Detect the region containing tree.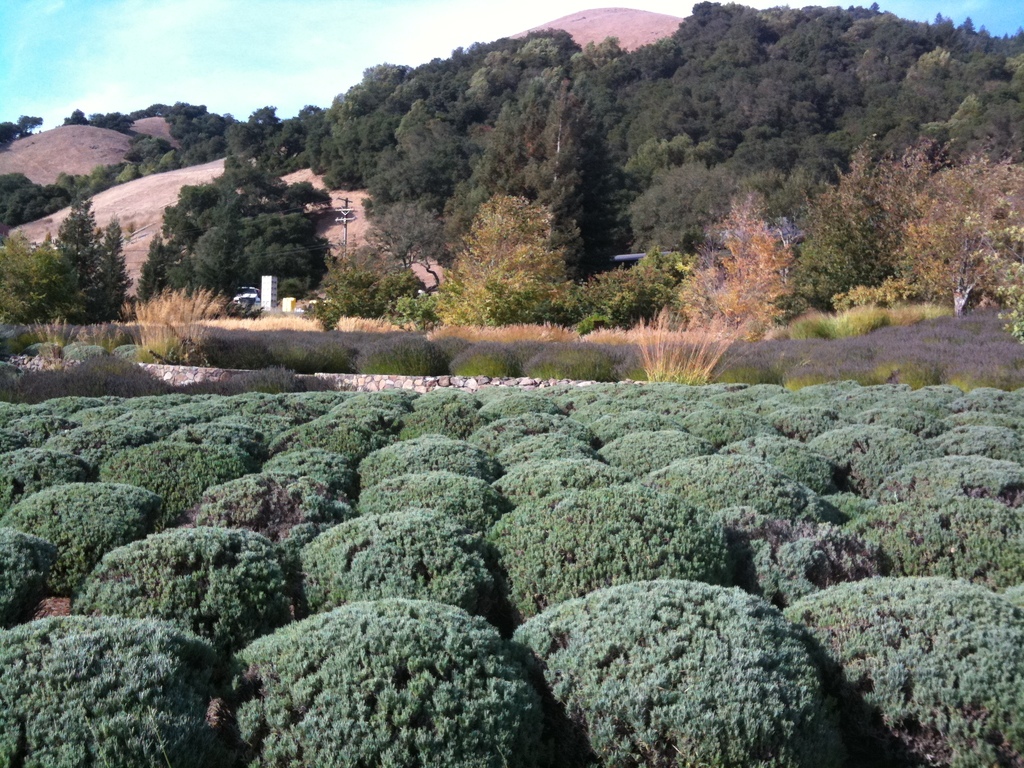
bbox=[467, 33, 524, 105].
